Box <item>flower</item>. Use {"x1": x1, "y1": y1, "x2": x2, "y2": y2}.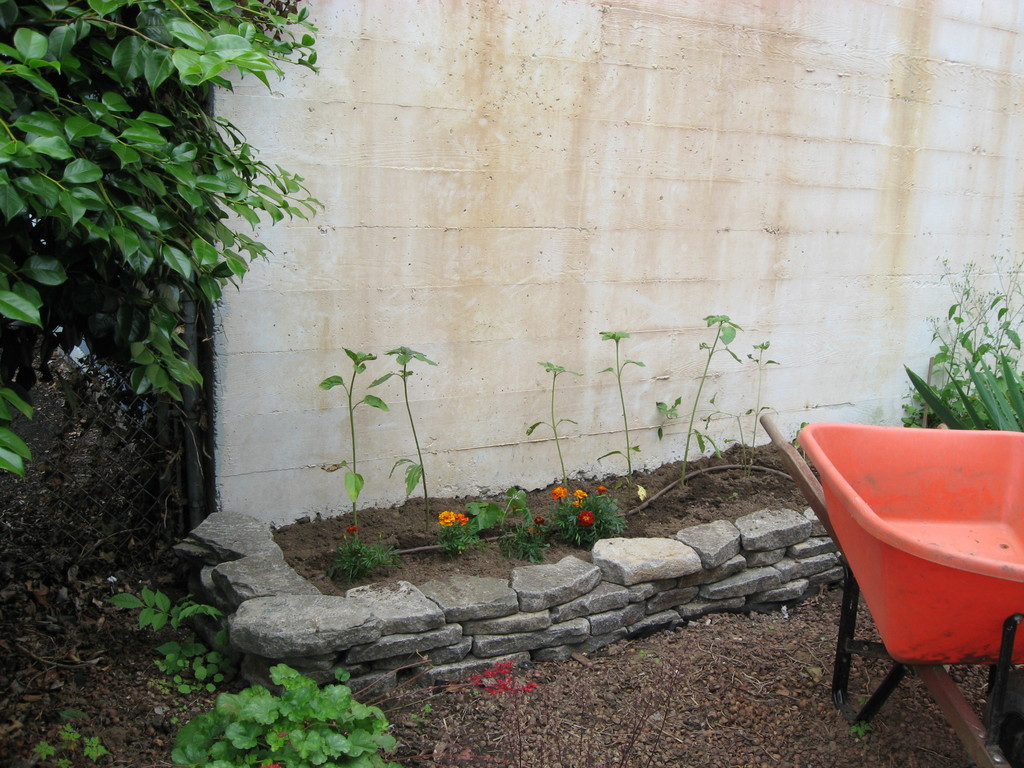
{"x1": 527, "y1": 525, "x2": 540, "y2": 536}.
